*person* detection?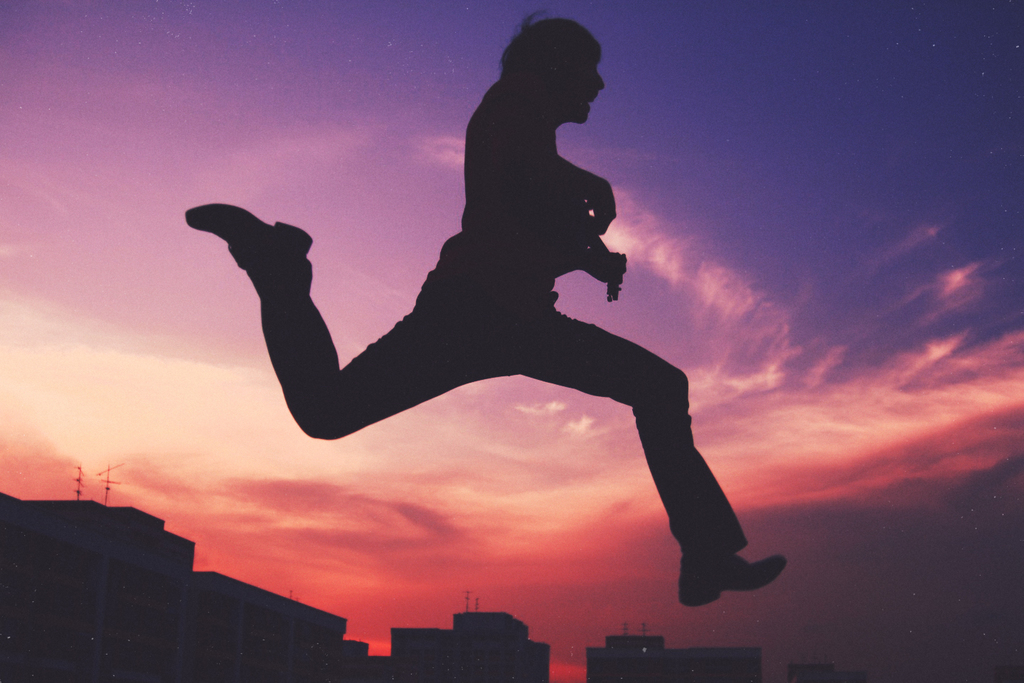
203:41:745:600
